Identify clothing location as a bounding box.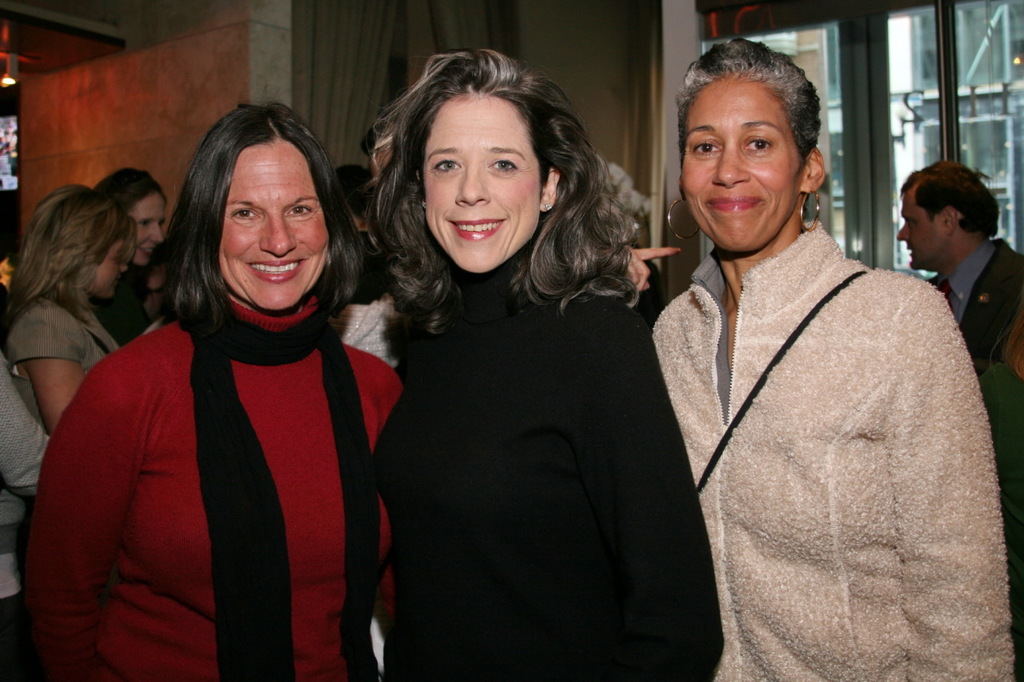
<bbox>926, 236, 1023, 375</bbox>.
